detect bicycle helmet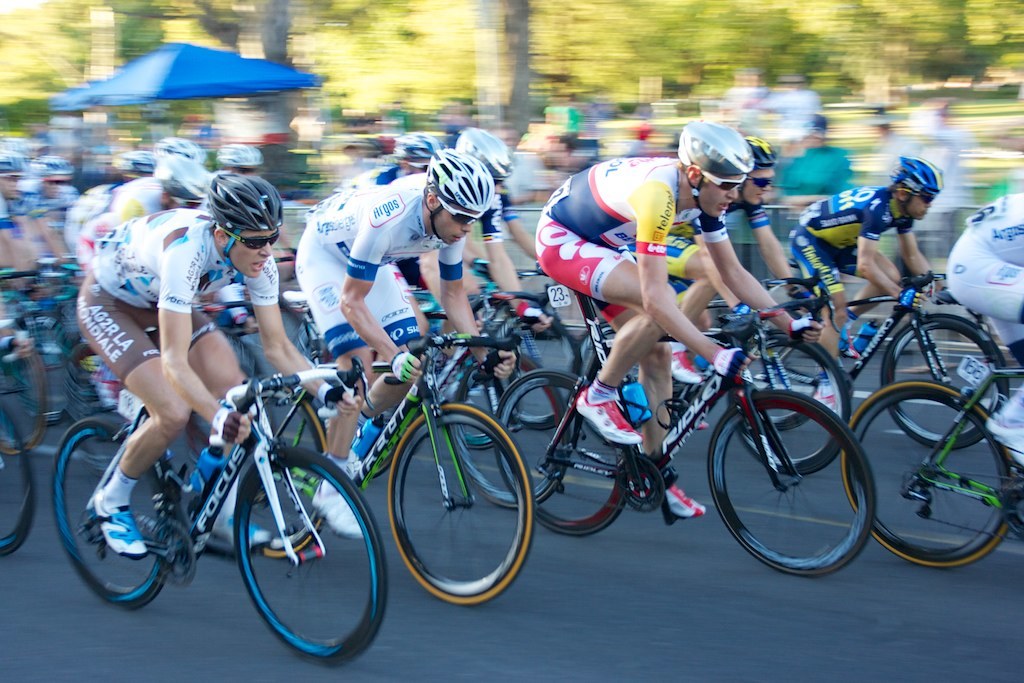
115, 149, 155, 179
